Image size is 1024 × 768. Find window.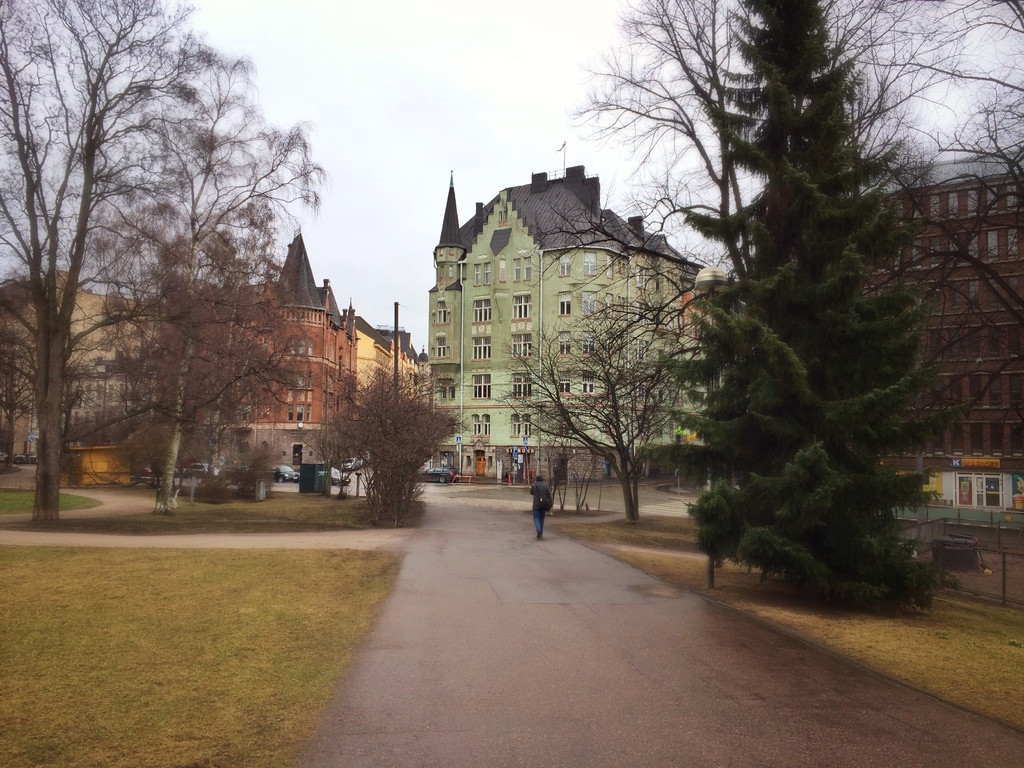
484 263 489 282.
